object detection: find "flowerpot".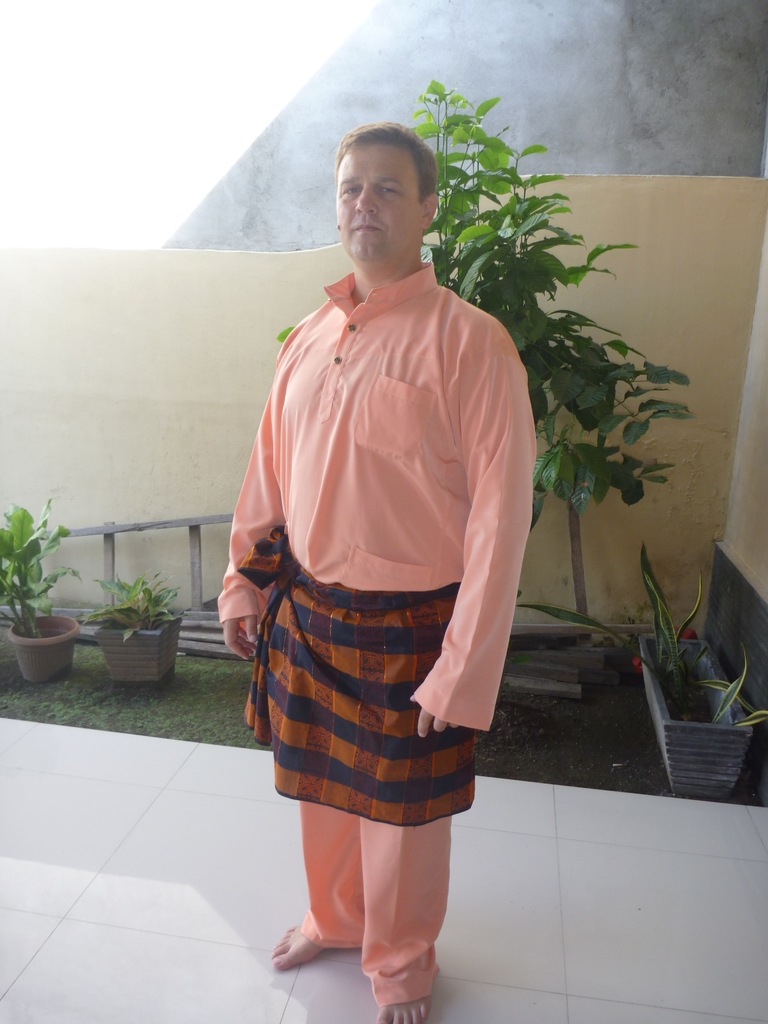
[91, 616, 177, 690].
